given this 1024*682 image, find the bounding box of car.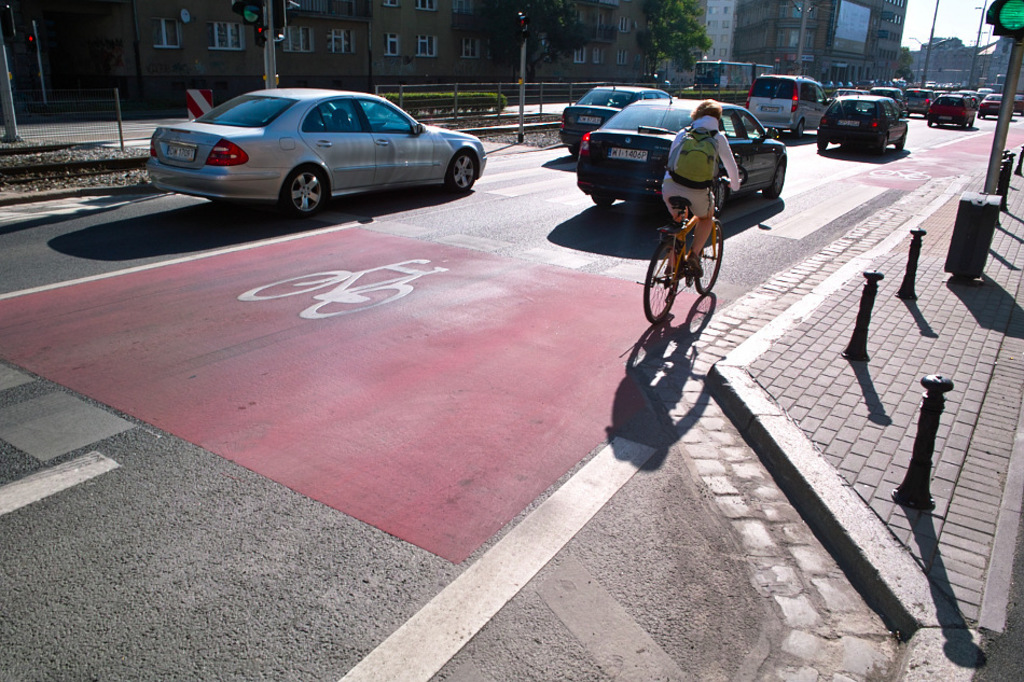
{"left": 903, "top": 86, "right": 936, "bottom": 115}.
